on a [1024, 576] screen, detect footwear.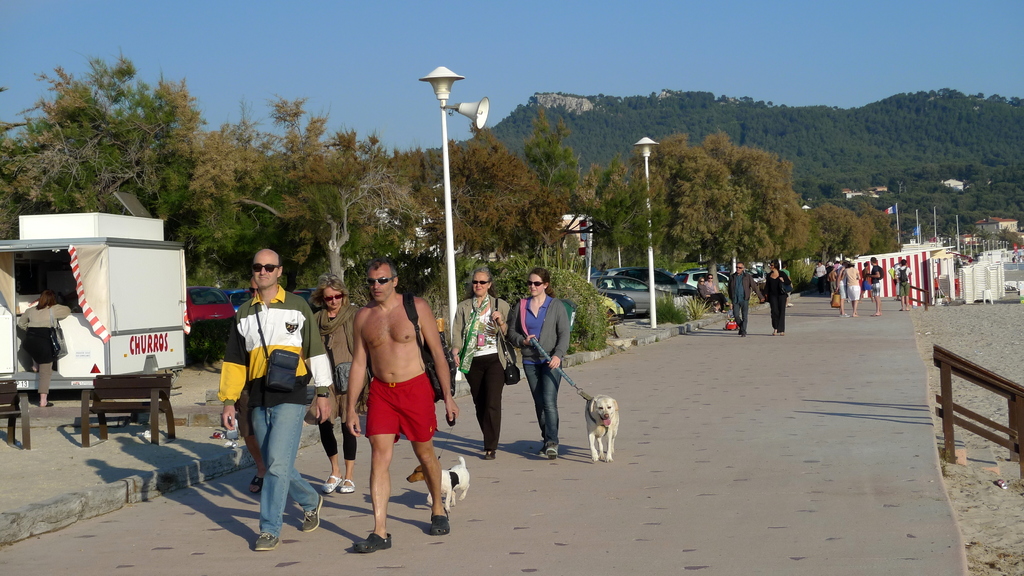
rect(299, 493, 323, 532).
